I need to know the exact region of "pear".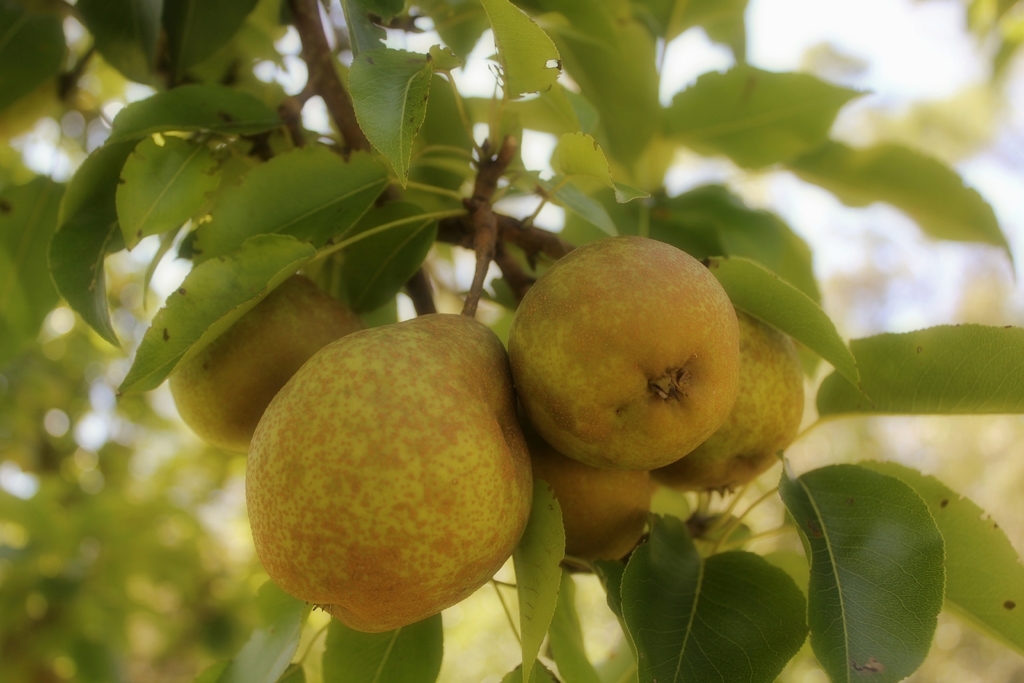
Region: [left=649, top=304, right=806, bottom=497].
